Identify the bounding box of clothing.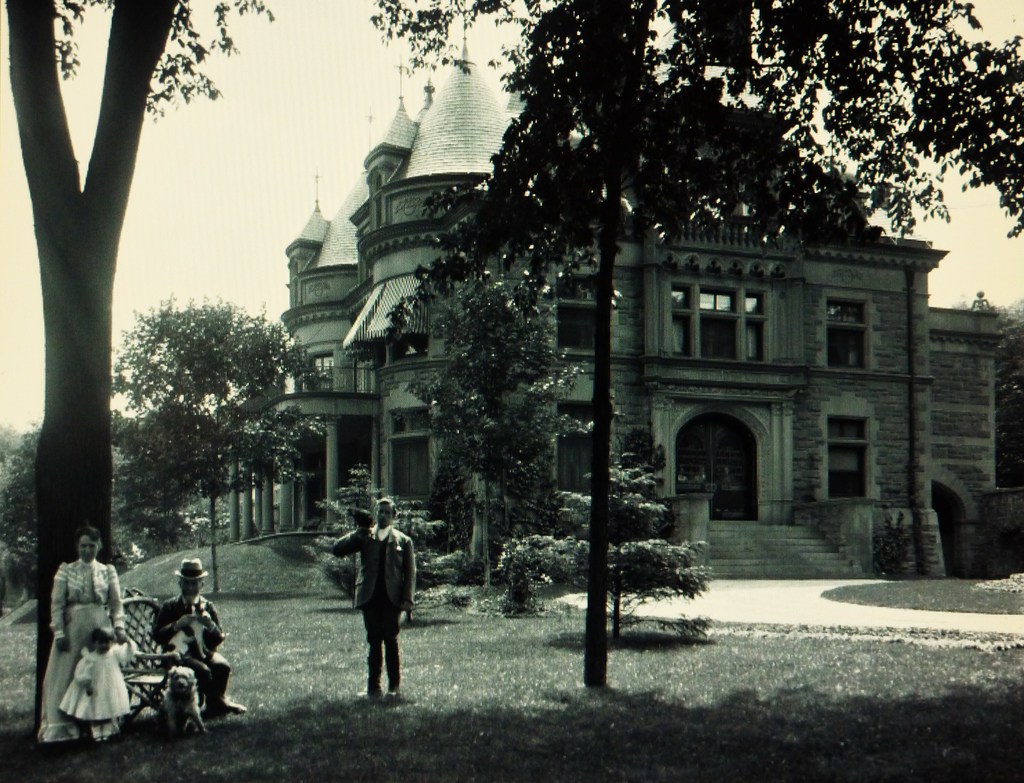
337/531/426/688.
